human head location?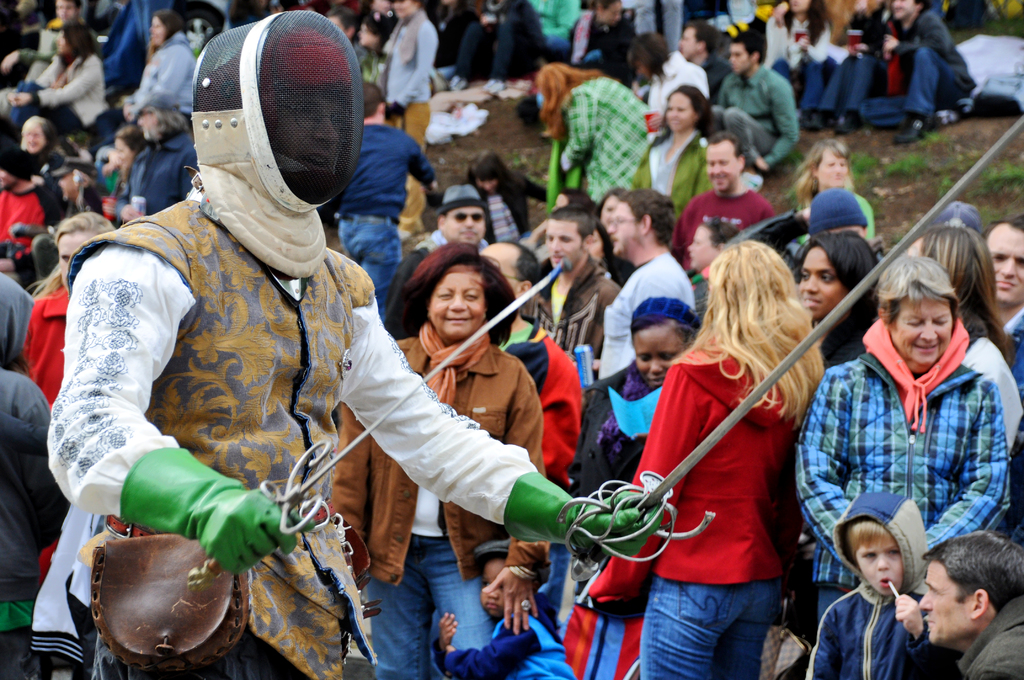
locate(876, 252, 957, 366)
